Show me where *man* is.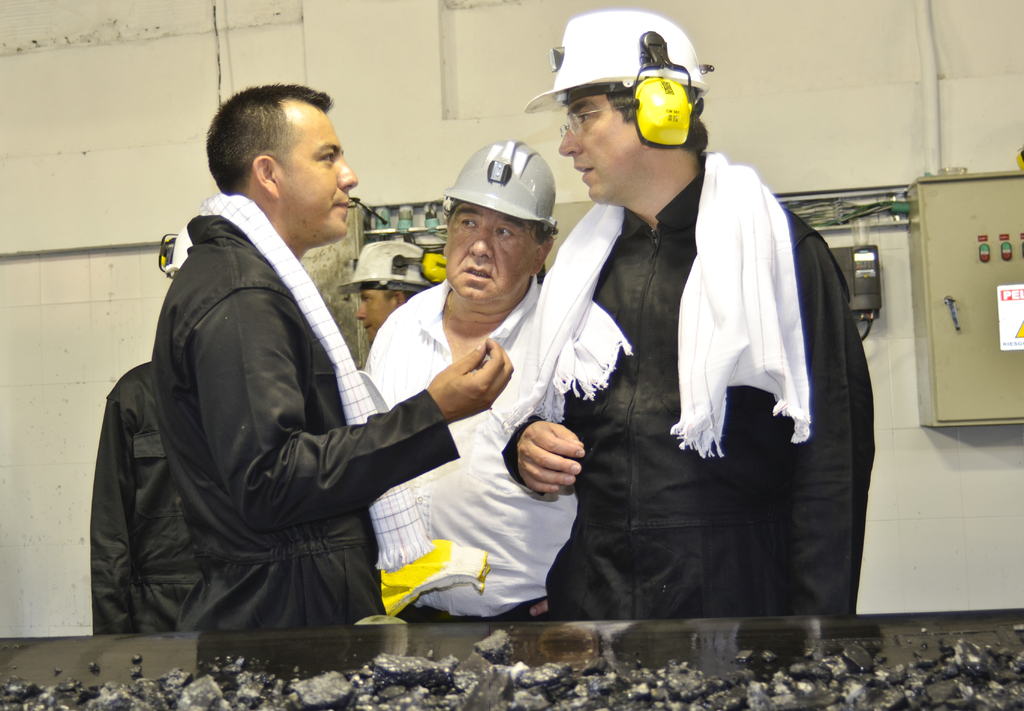
*man* is at [x1=360, y1=134, x2=583, y2=616].
